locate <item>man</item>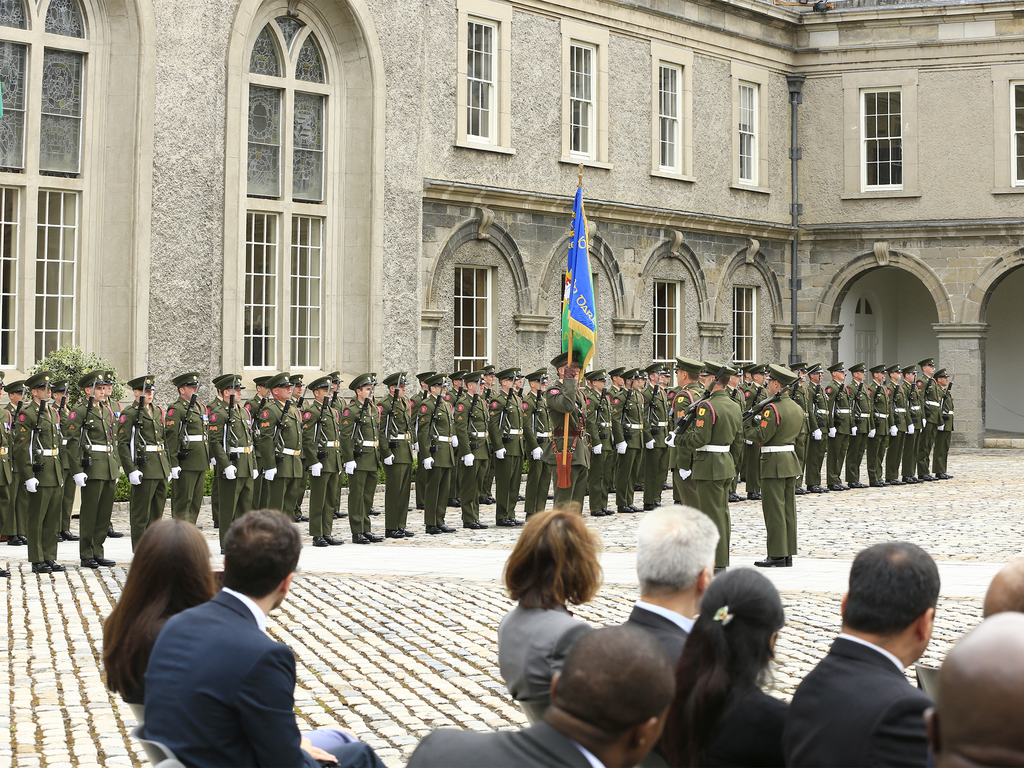
(left=12, top=369, right=67, bottom=575)
